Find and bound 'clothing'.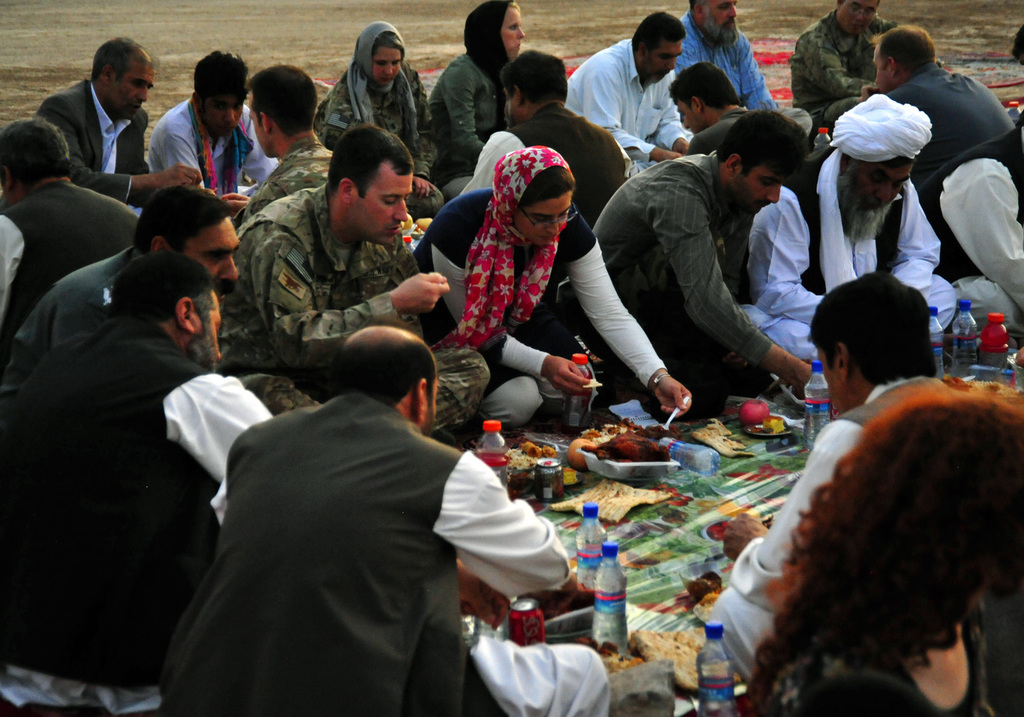
Bound: detection(593, 146, 773, 423).
